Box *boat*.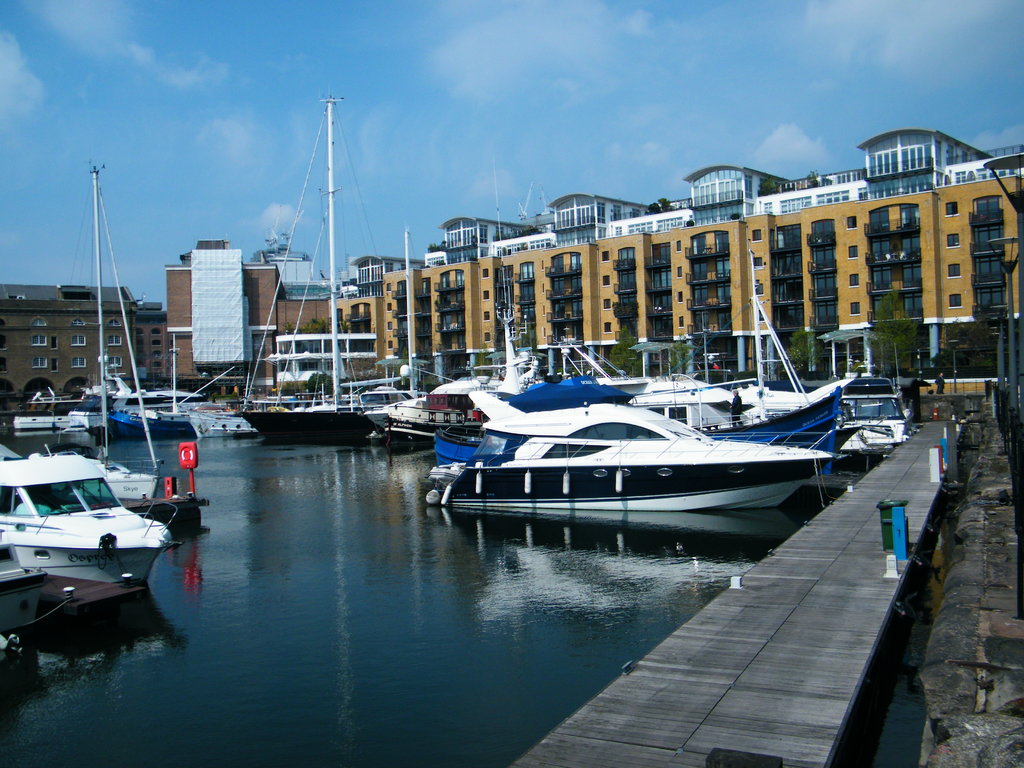
<box>838,342,915,458</box>.
